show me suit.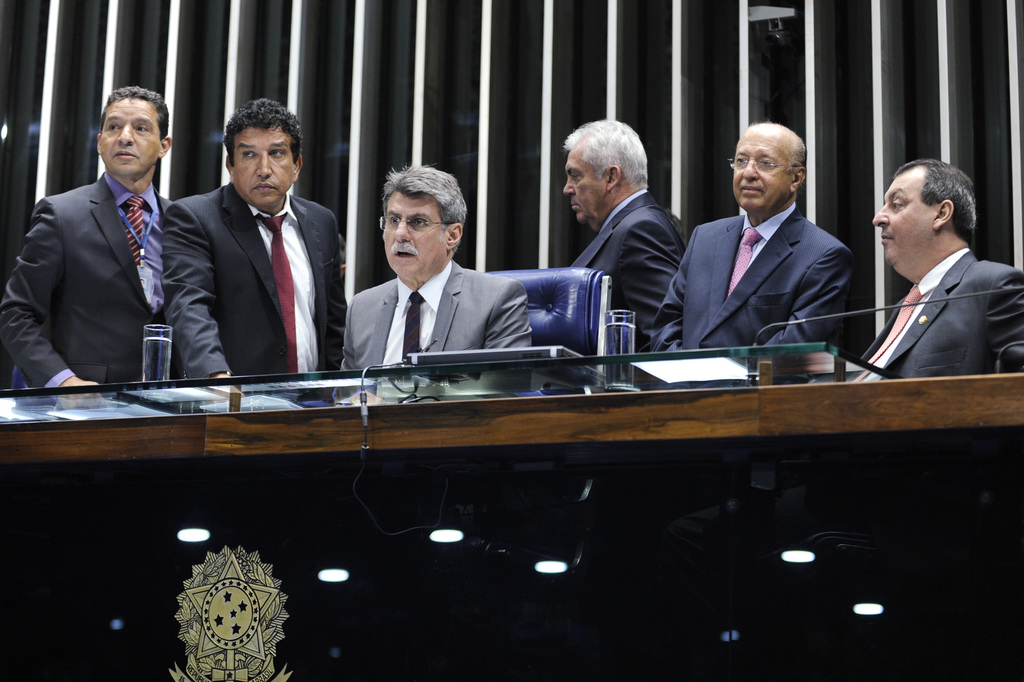
suit is here: rect(0, 170, 175, 401).
